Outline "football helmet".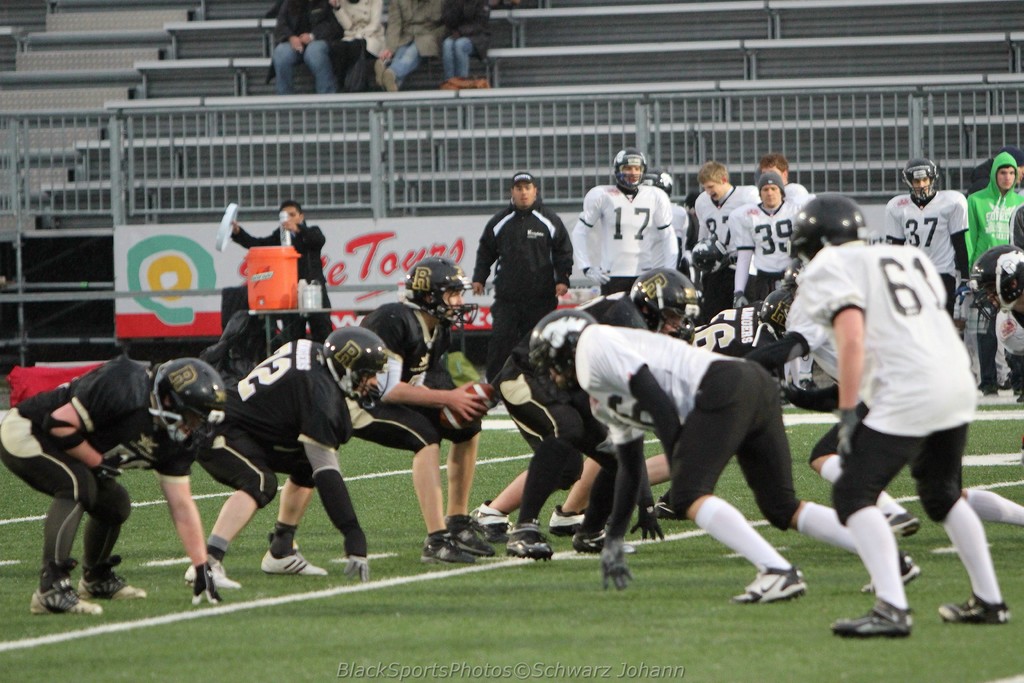
Outline: pyautogui.locateOnScreen(971, 236, 1023, 331).
